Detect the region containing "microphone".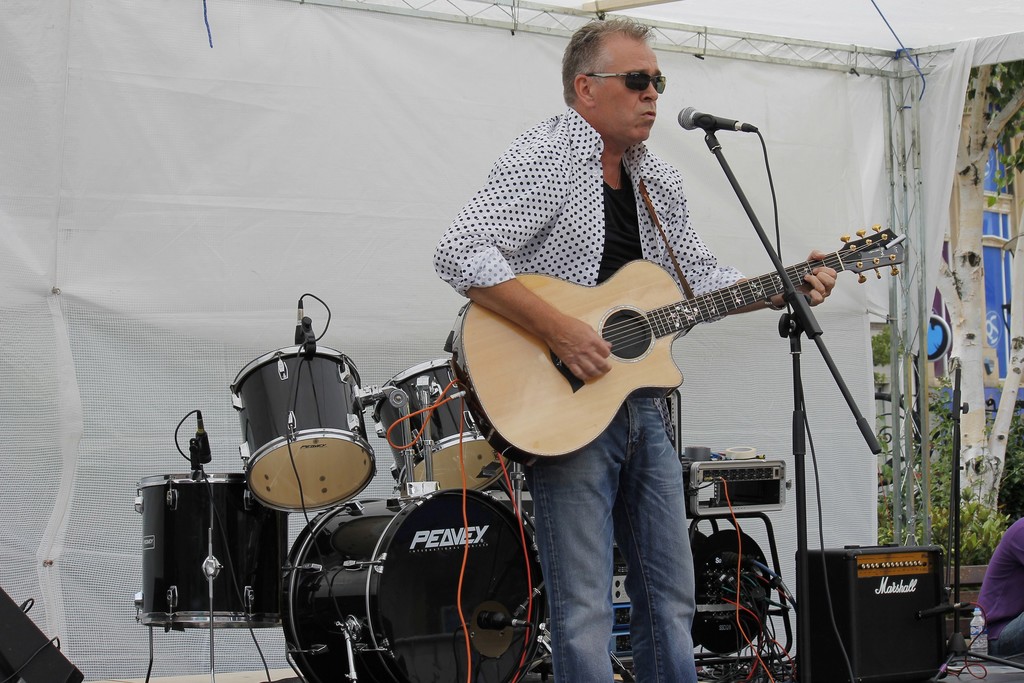
box=[673, 104, 746, 130].
